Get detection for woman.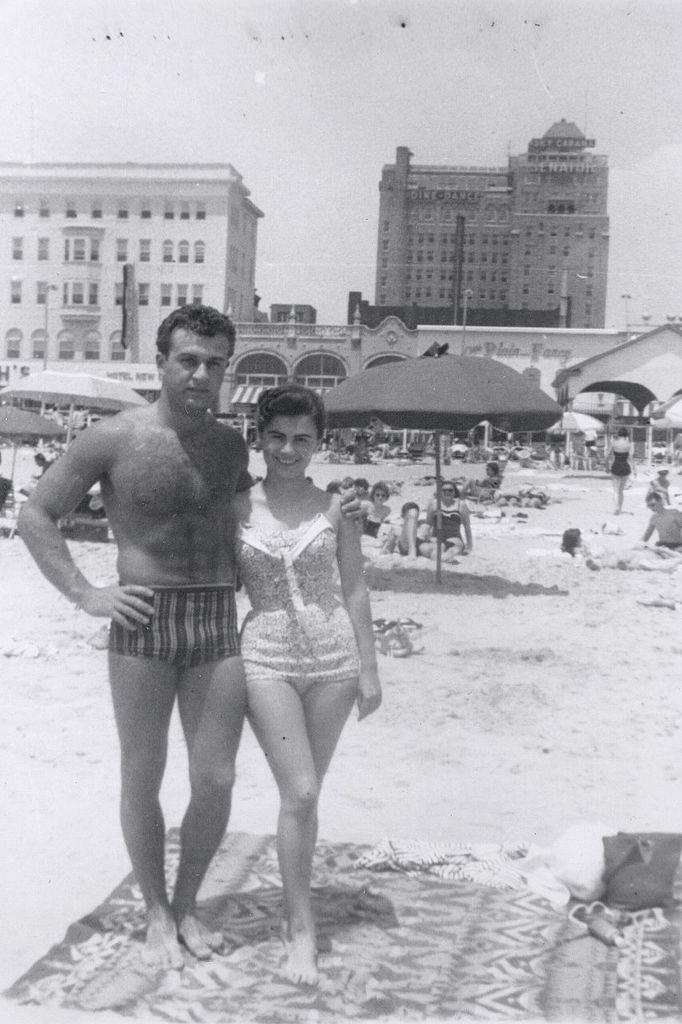
Detection: {"left": 458, "top": 462, "right": 502, "bottom": 501}.
